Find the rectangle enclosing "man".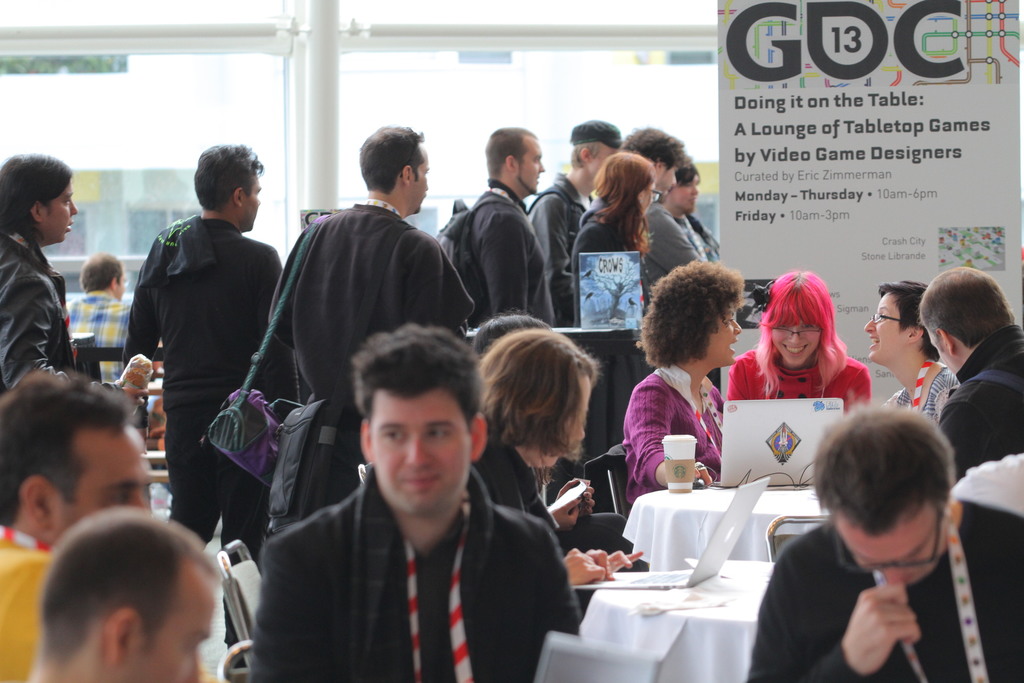
l=917, t=261, r=1023, b=473.
